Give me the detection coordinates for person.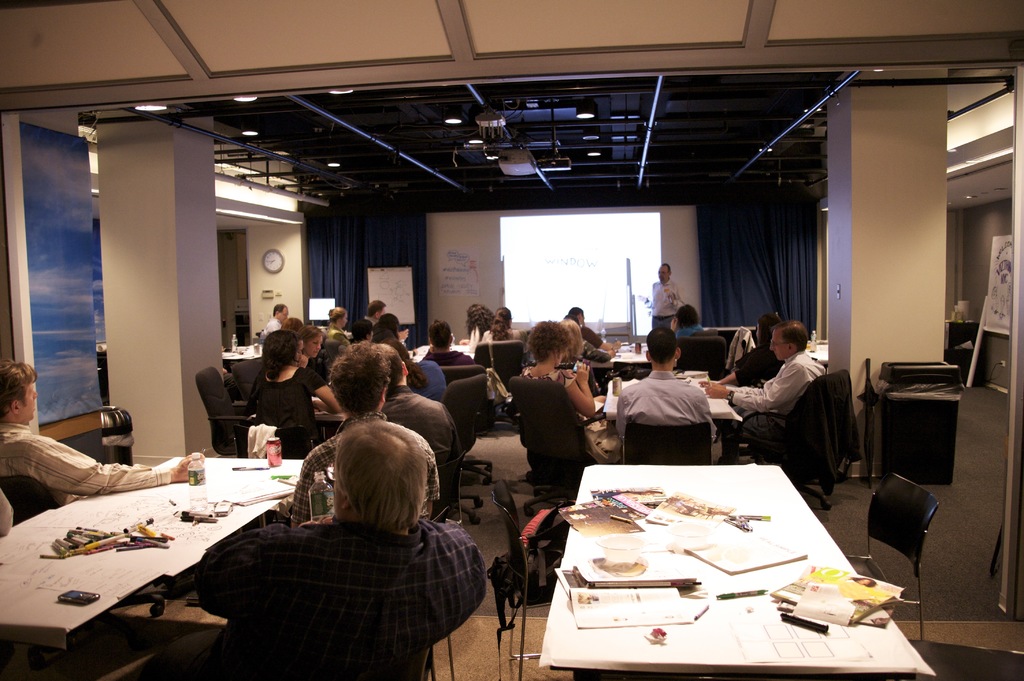
(653, 267, 679, 328).
